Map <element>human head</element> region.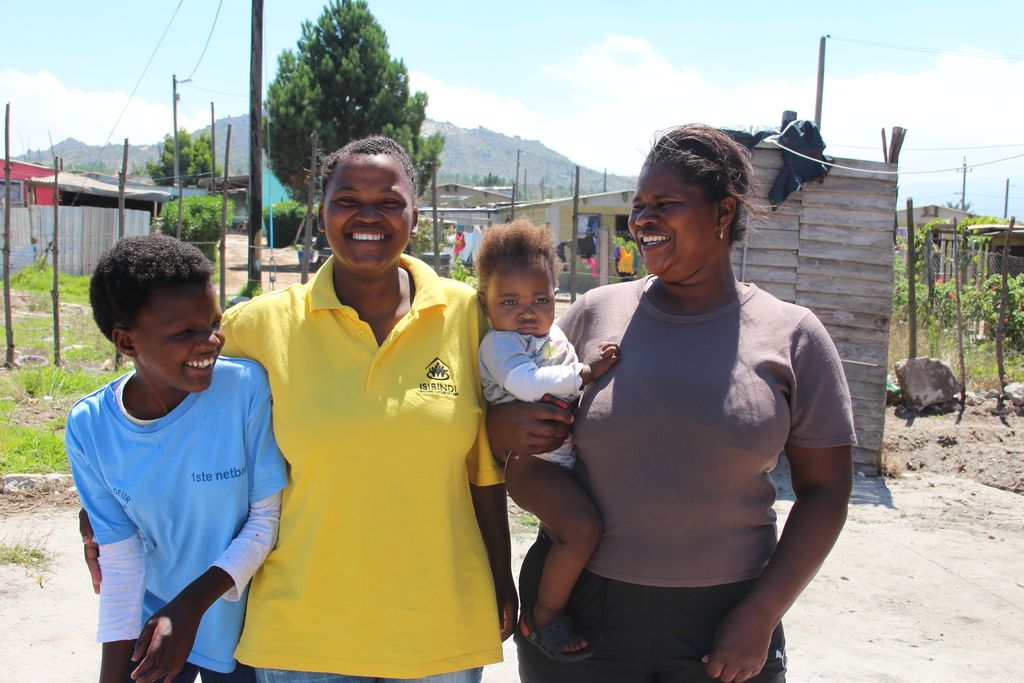
Mapped to 85, 232, 227, 391.
